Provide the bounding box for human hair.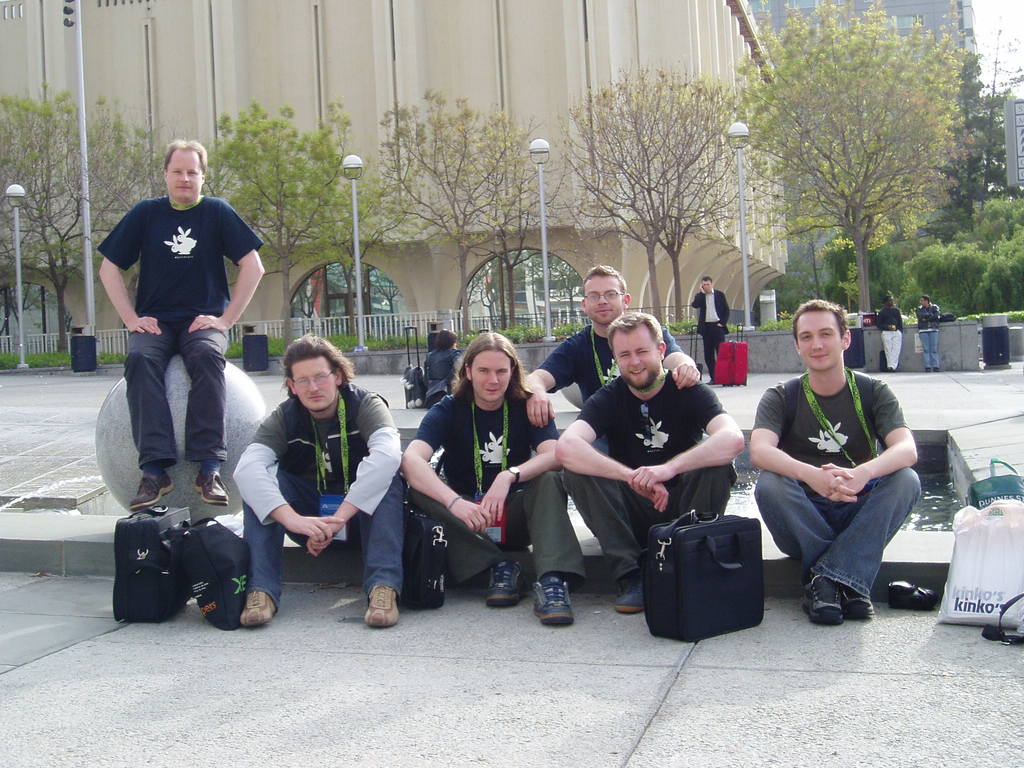
[x1=161, y1=134, x2=209, y2=173].
